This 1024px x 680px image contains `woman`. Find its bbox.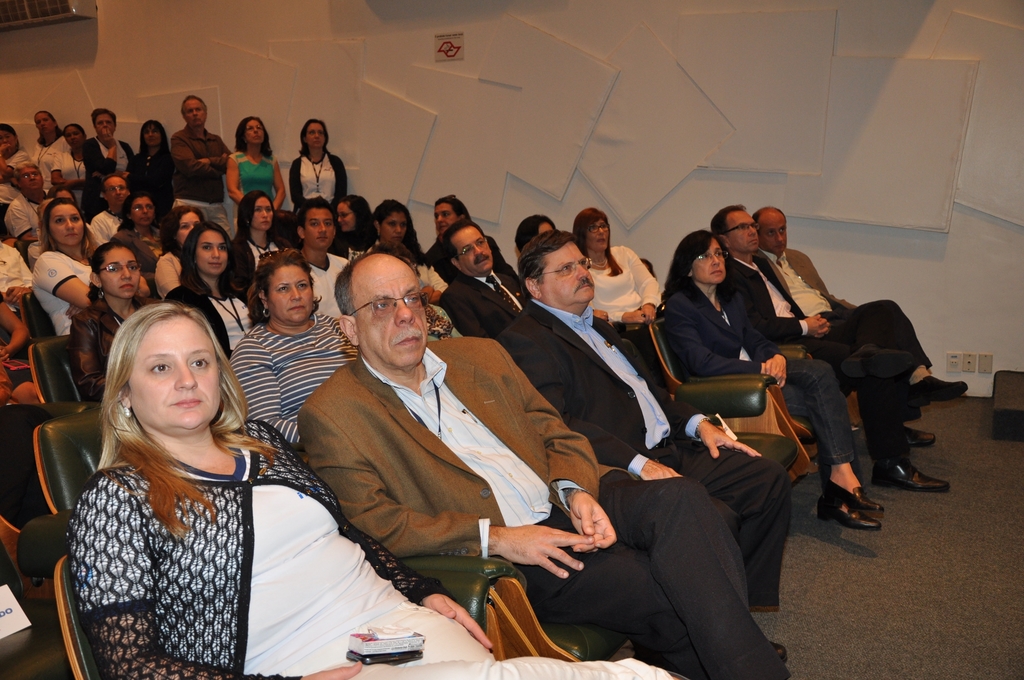
crop(138, 120, 173, 215).
